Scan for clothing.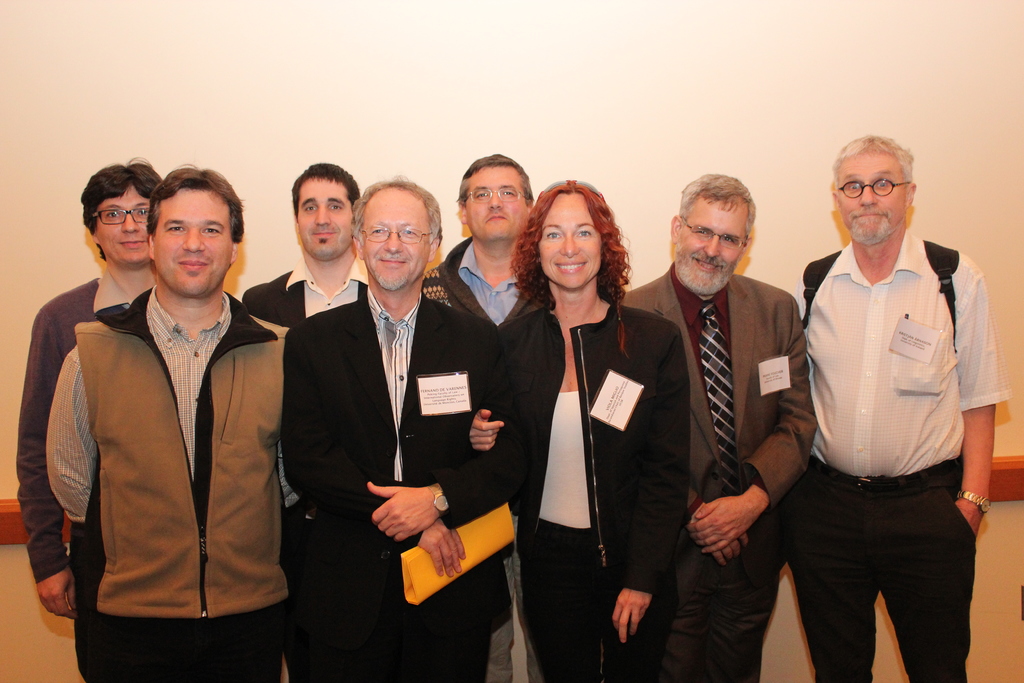
Scan result: box=[19, 244, 1013, 682].
